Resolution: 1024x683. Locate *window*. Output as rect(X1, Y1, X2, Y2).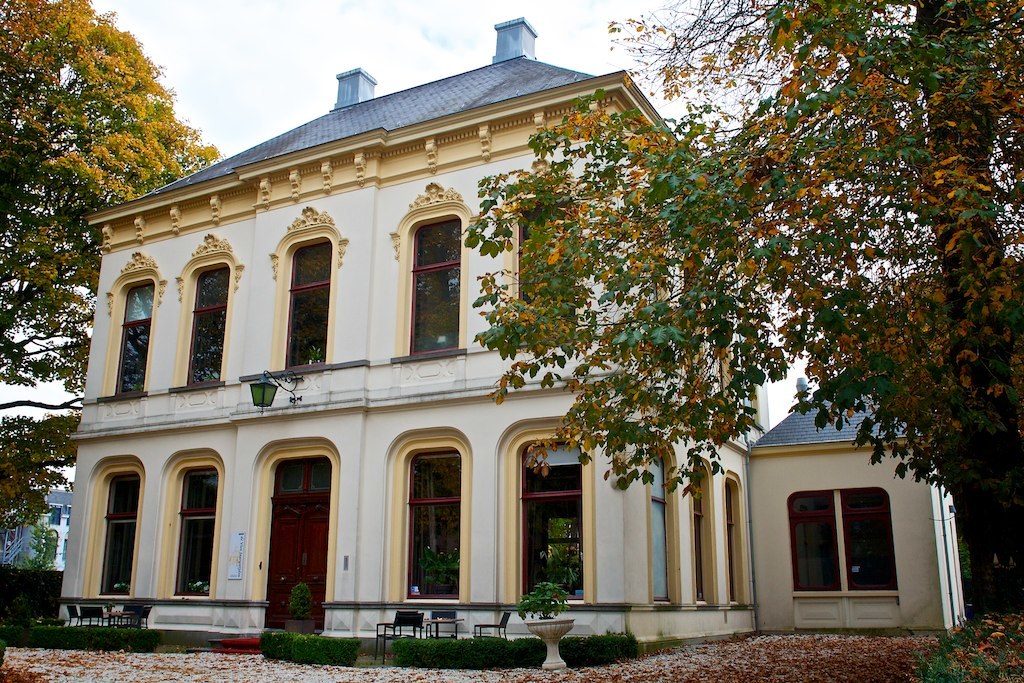
rect(517, 187, 583, 331).
